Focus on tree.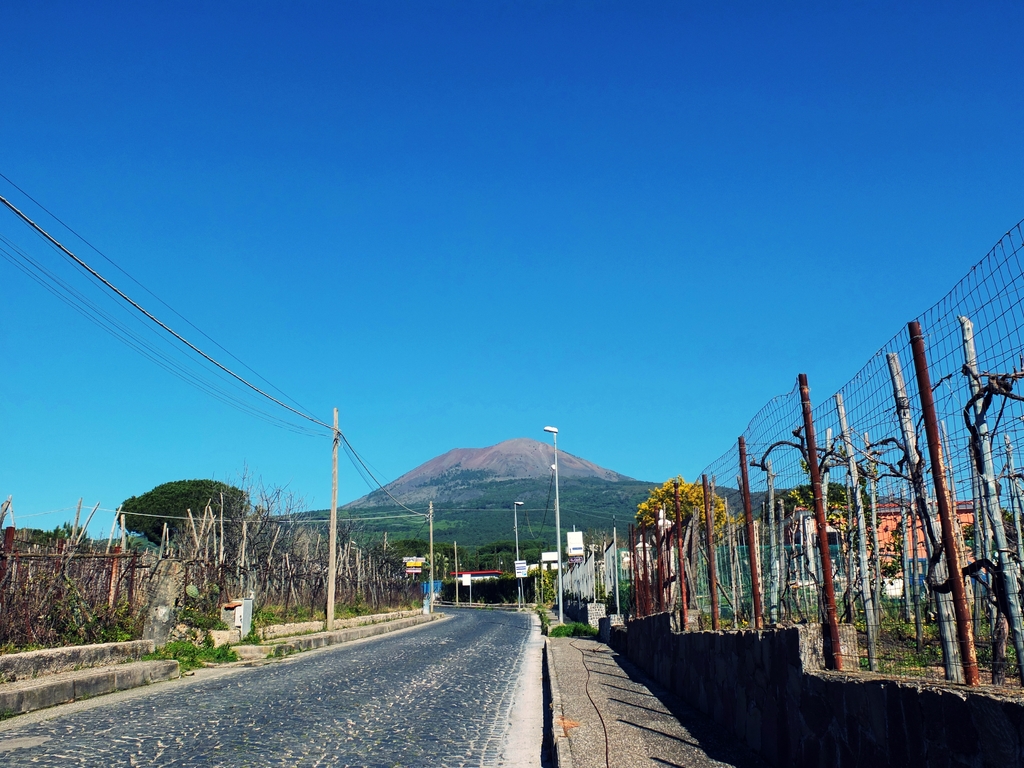
Focused at crop(628, 468, 731, 612).
